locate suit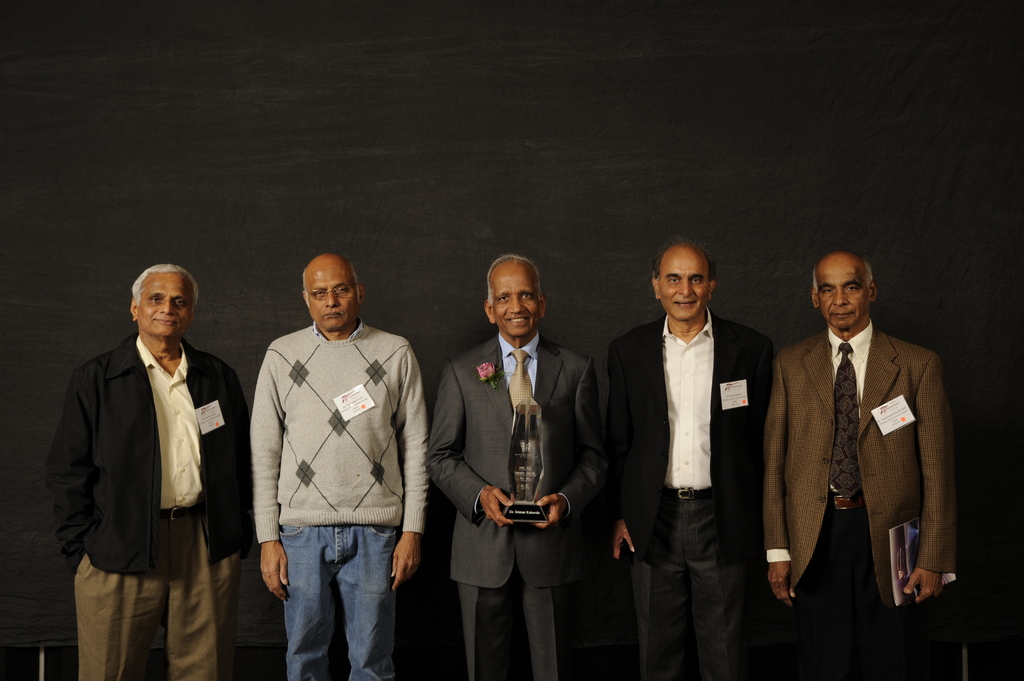
603 314 778 563
